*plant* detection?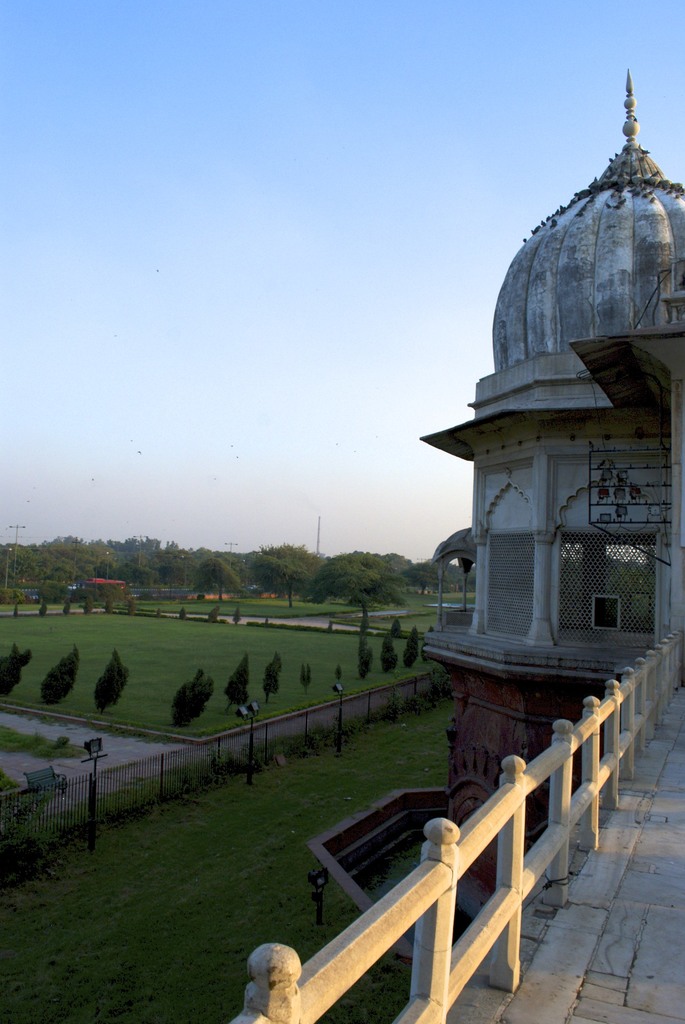
(x1=356, y1=606, x2=375, y2=634)
